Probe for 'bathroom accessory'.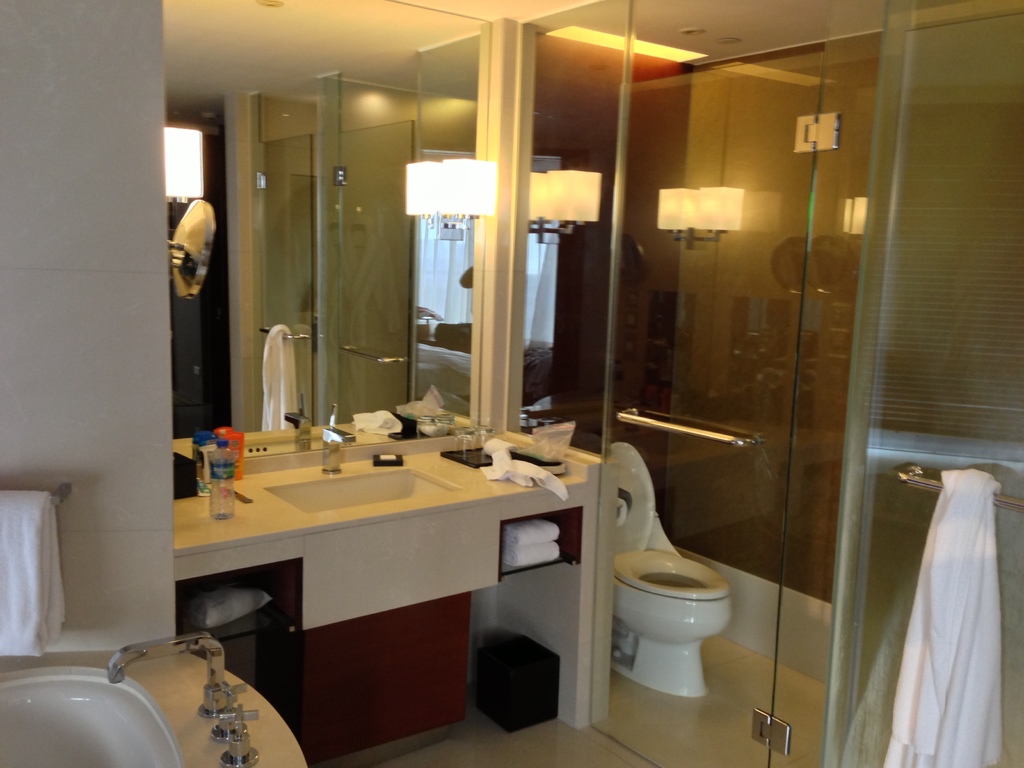
Probe result: region(616, 406, 756, 448).
